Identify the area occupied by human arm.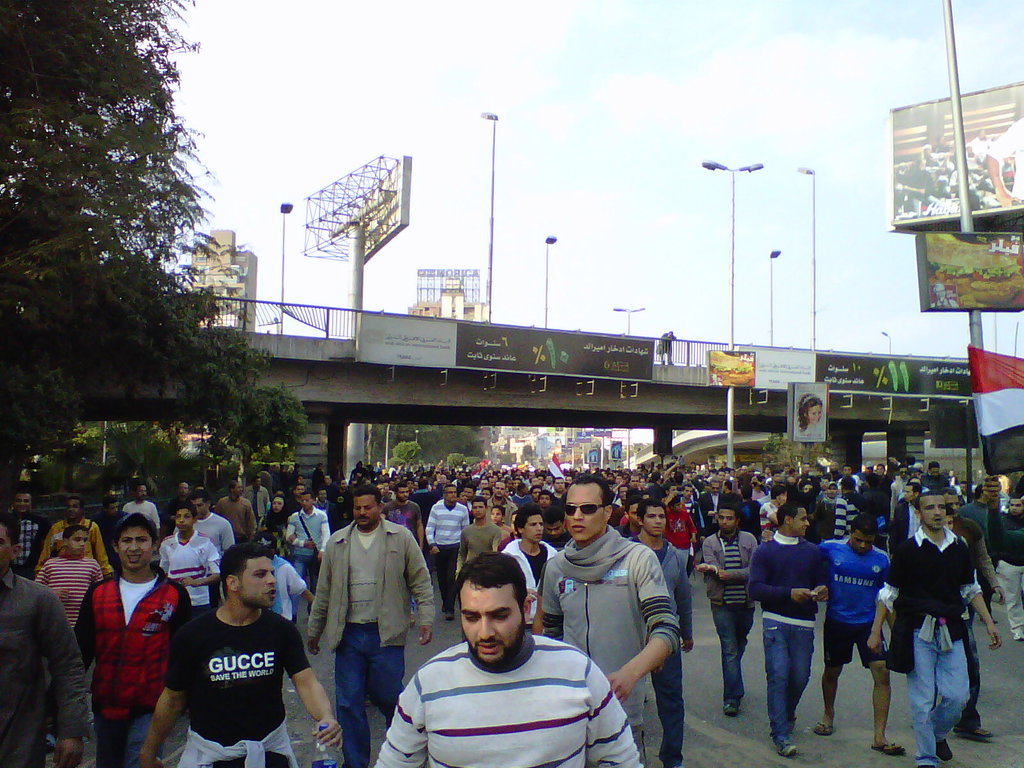
Area: crop(607, 554, 674, 704).
